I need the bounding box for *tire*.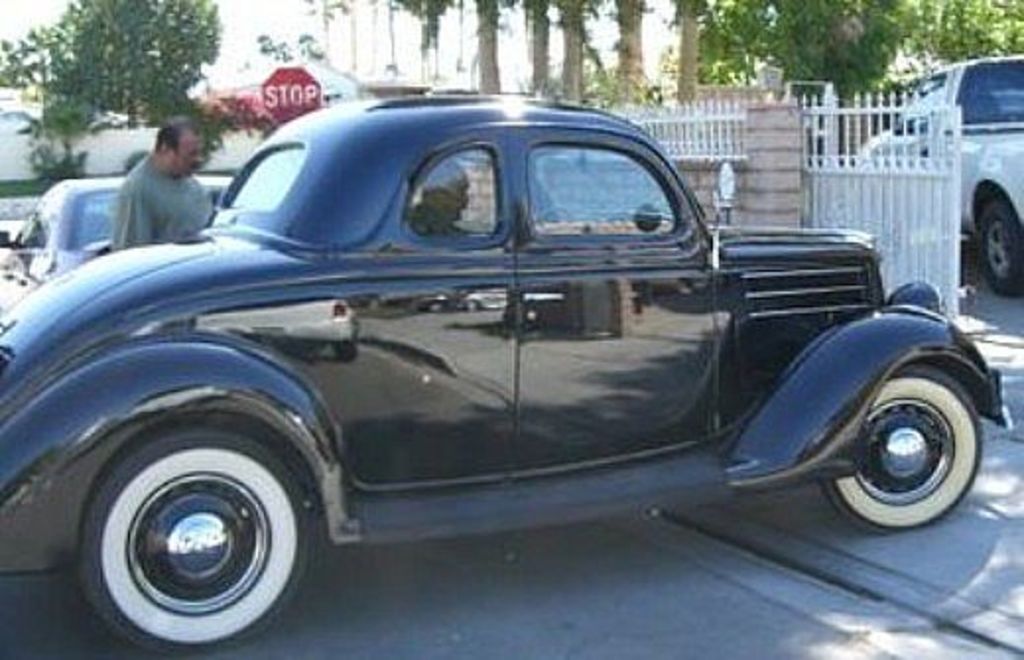
Here it is: <region>79, 422, 311, 658</region>.
